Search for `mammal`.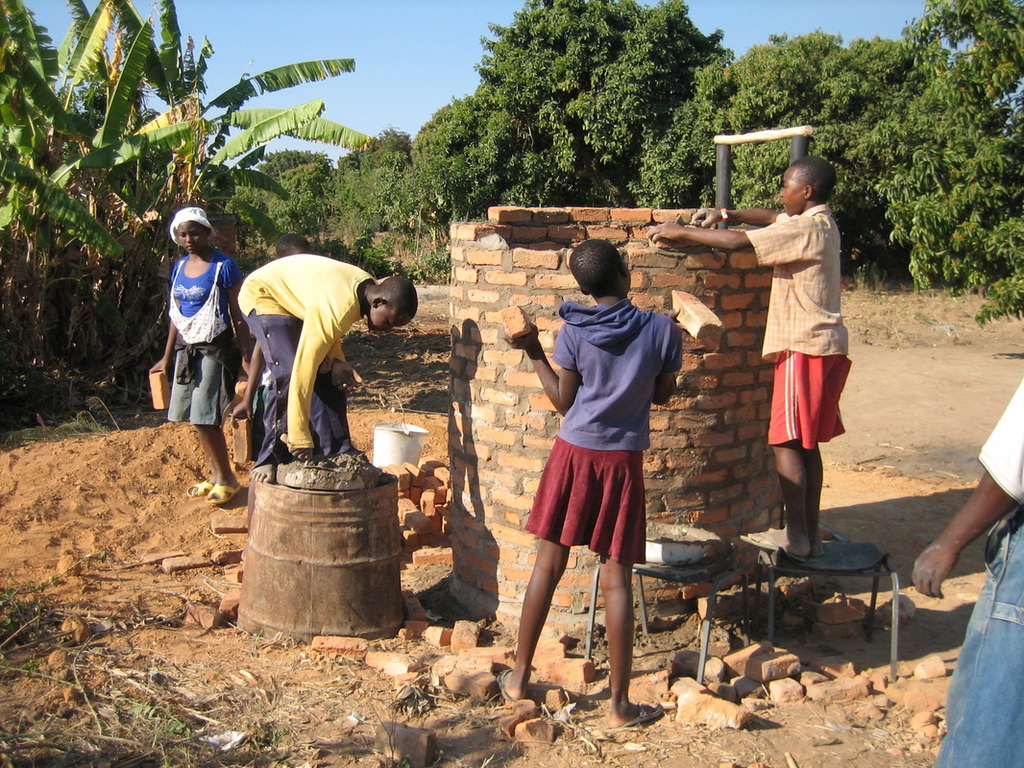
Found at select_region(646, 152, 851, 563).
